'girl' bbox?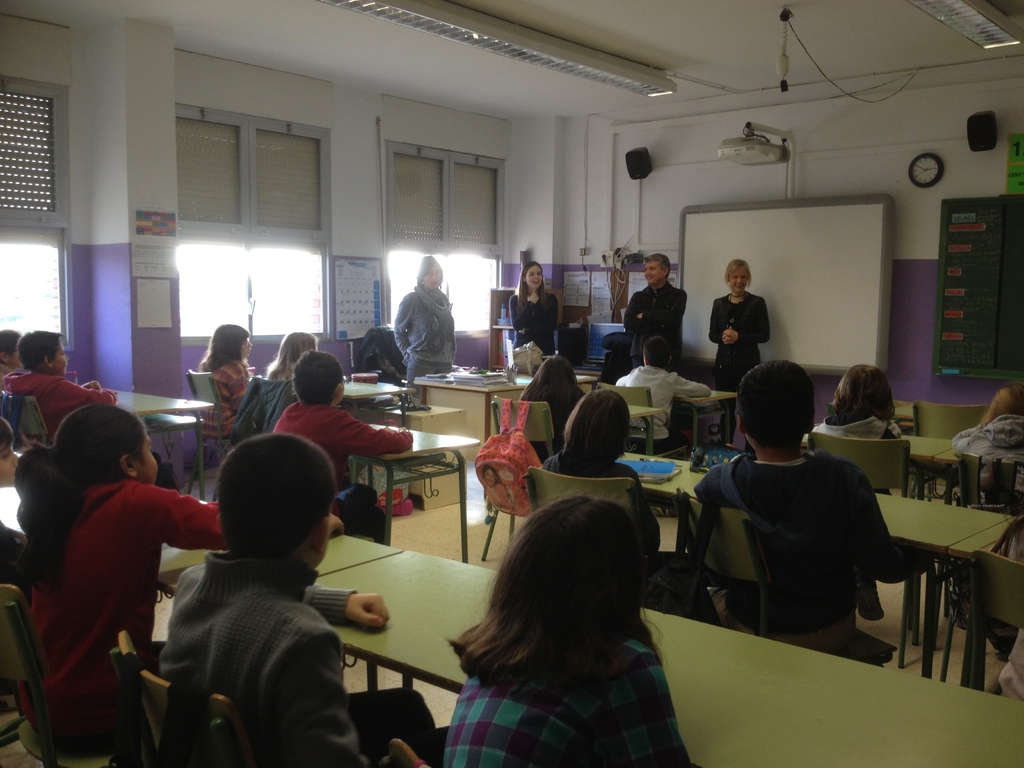
194,320,255,439
